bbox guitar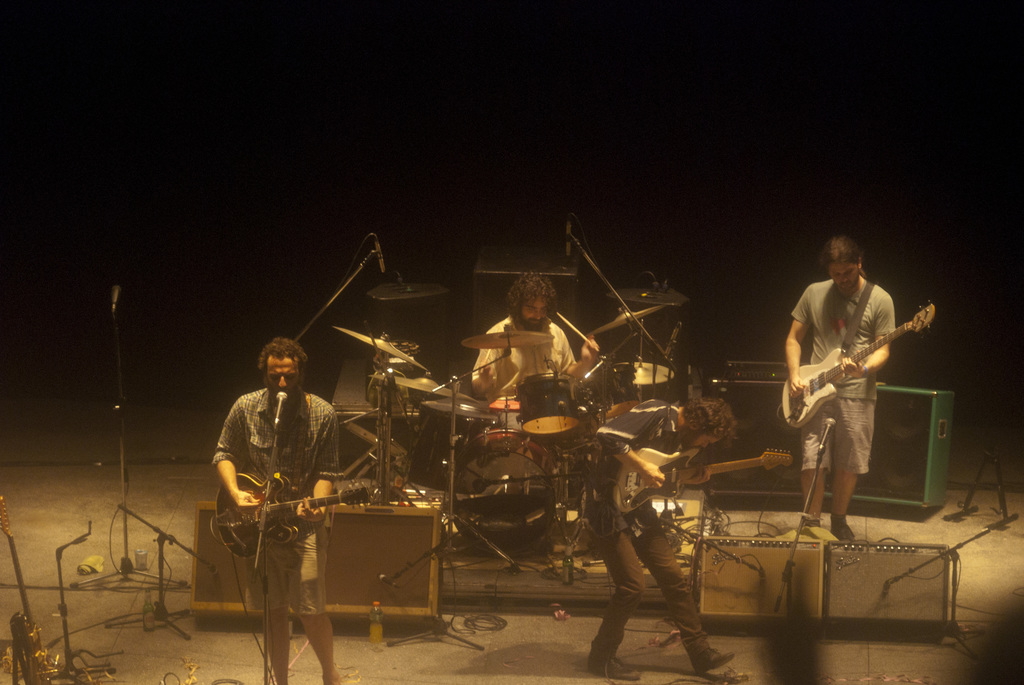
bbox=(610, 445, 795, 513)
